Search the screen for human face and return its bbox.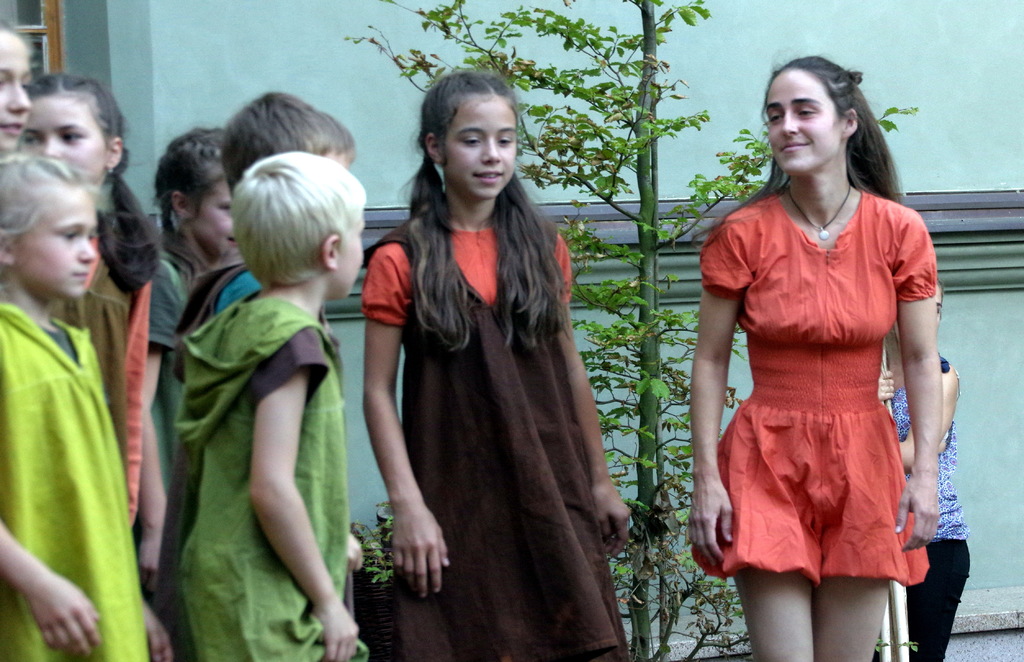
Found: 445:92:515:198.
